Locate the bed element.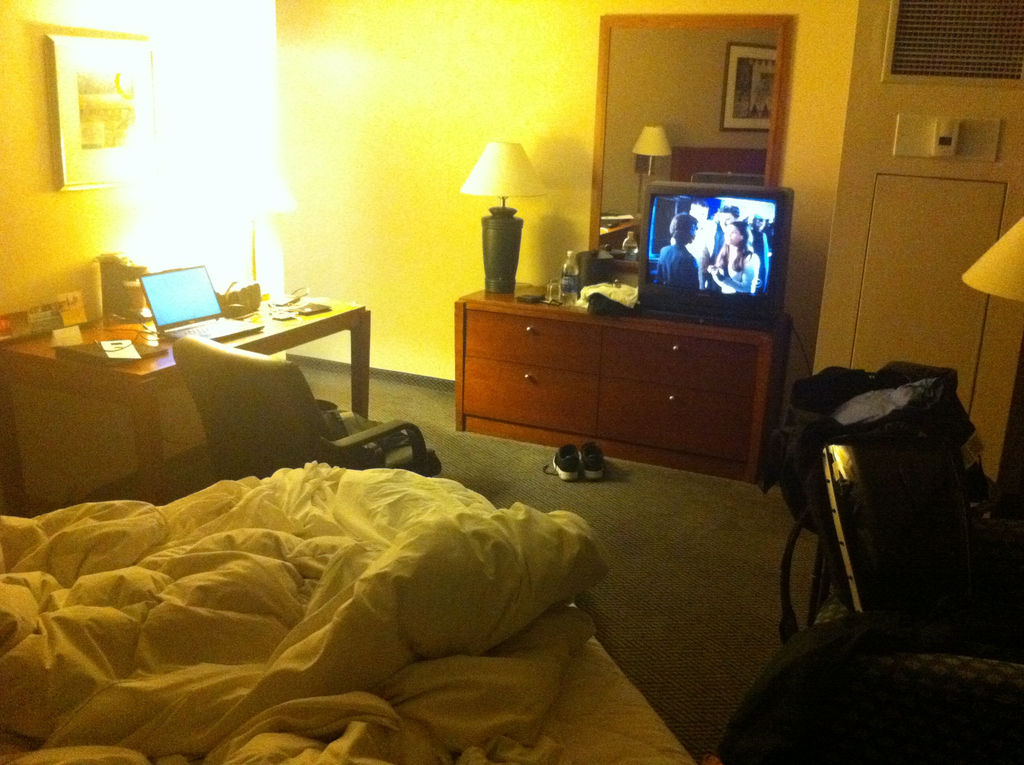
Element bbox: (x1=0, y1=379, x2=698, y2=761).
